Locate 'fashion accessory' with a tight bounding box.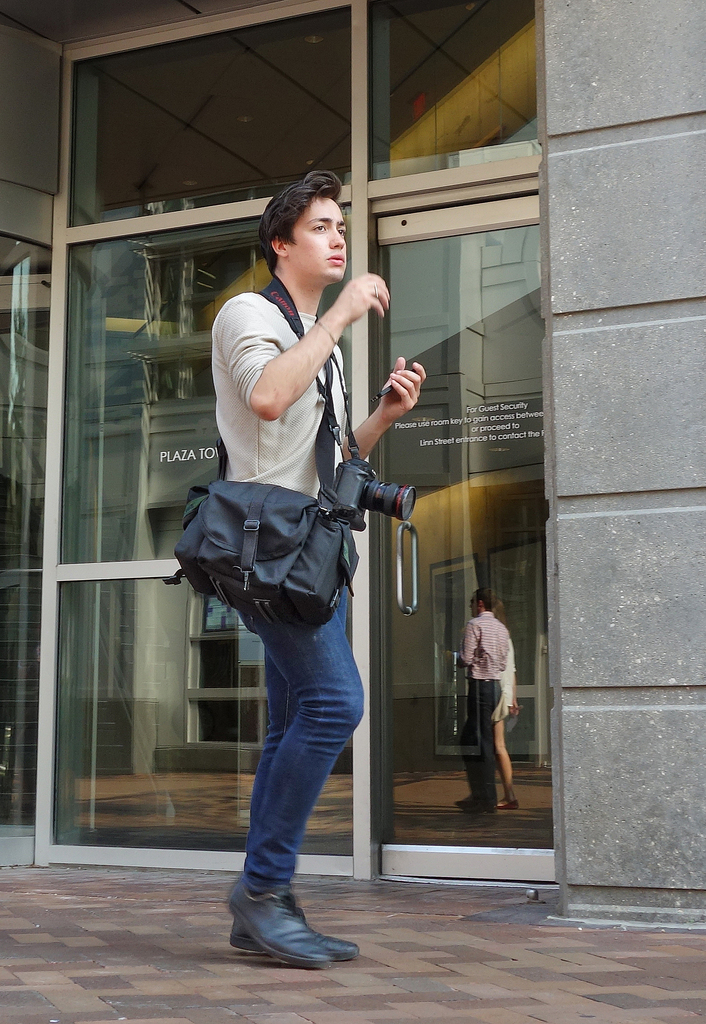
bbox=(212, 874, 327, 972).
